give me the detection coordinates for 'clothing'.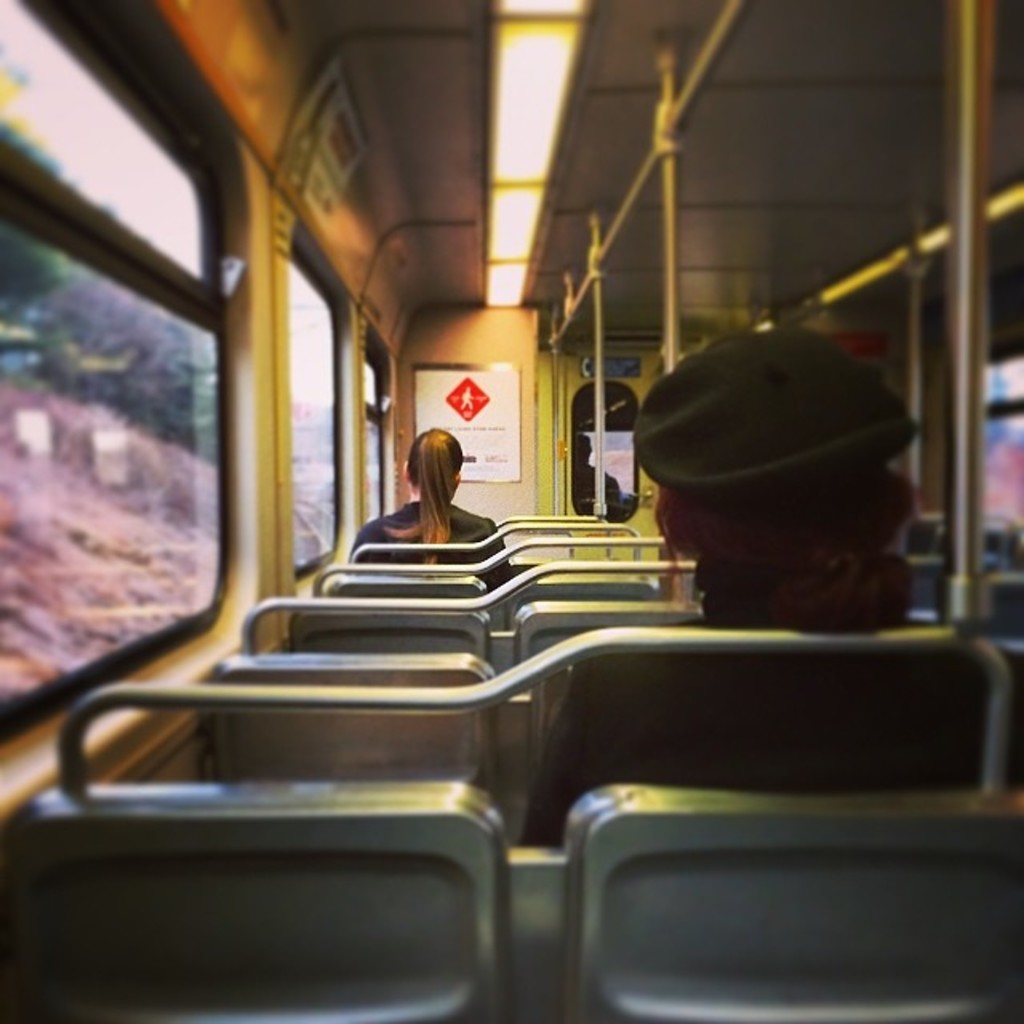
346:504:514:594.
